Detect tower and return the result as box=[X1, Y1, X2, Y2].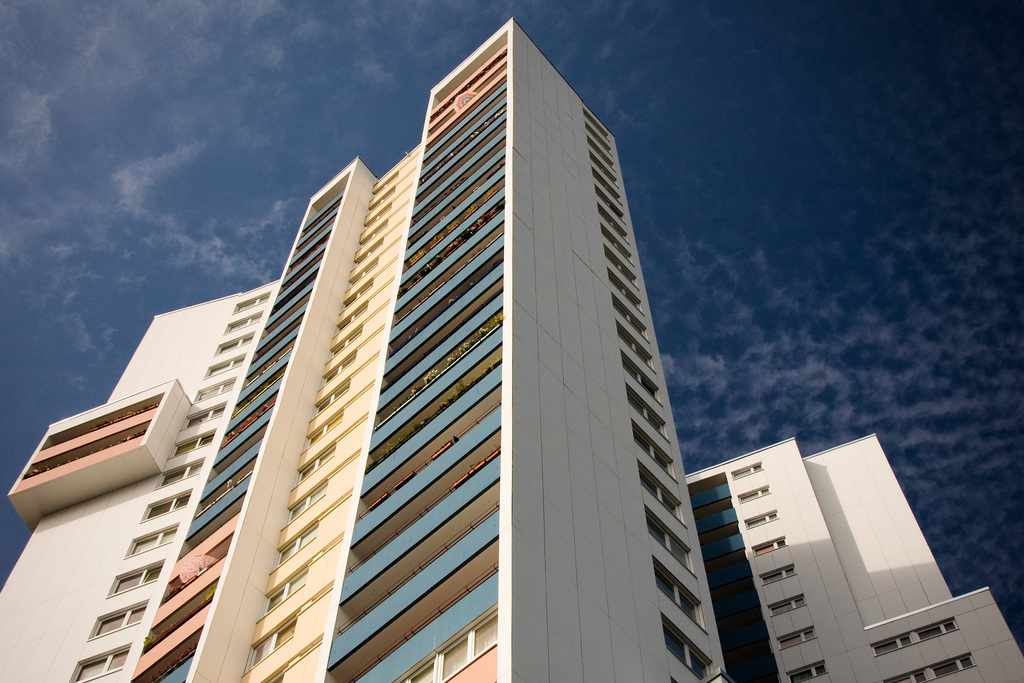
box=[686, 434, 1023, 682].
